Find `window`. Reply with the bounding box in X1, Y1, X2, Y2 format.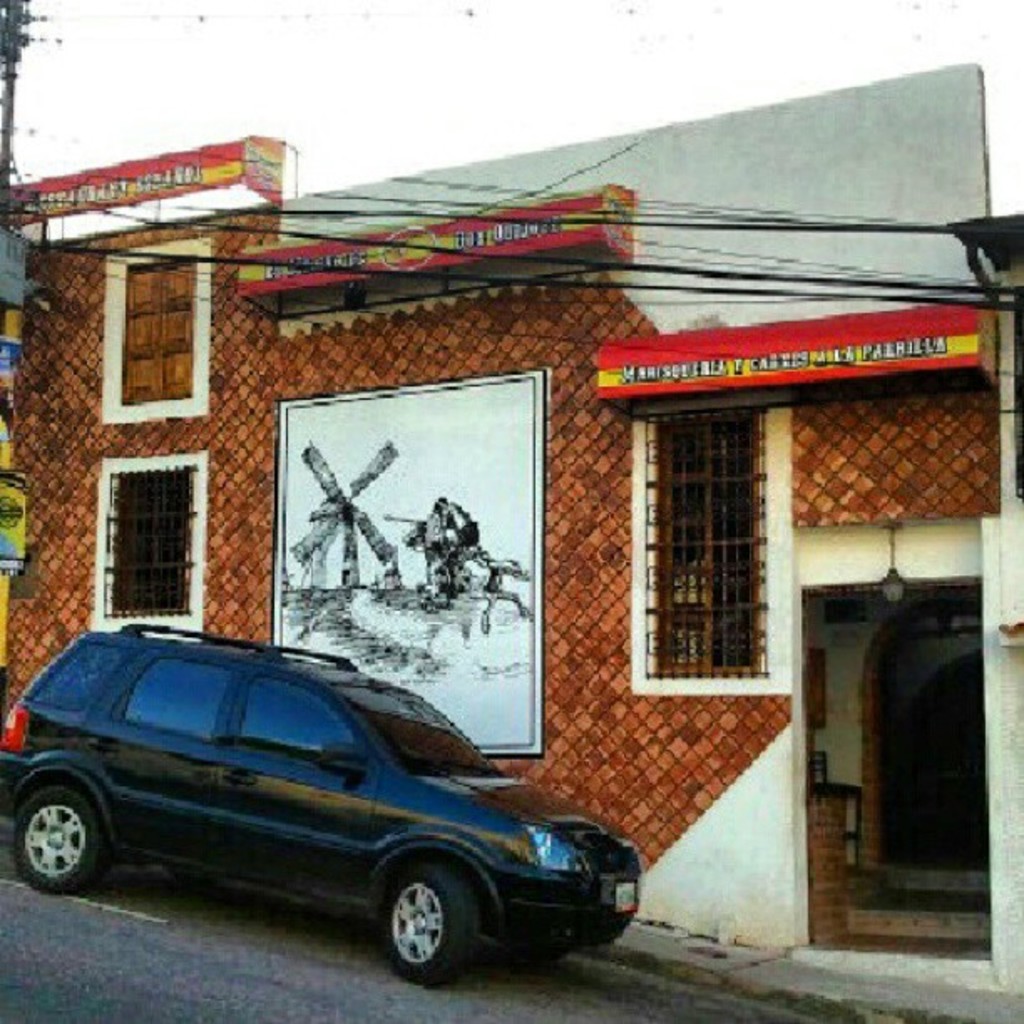
107, 241, 206, 415.
